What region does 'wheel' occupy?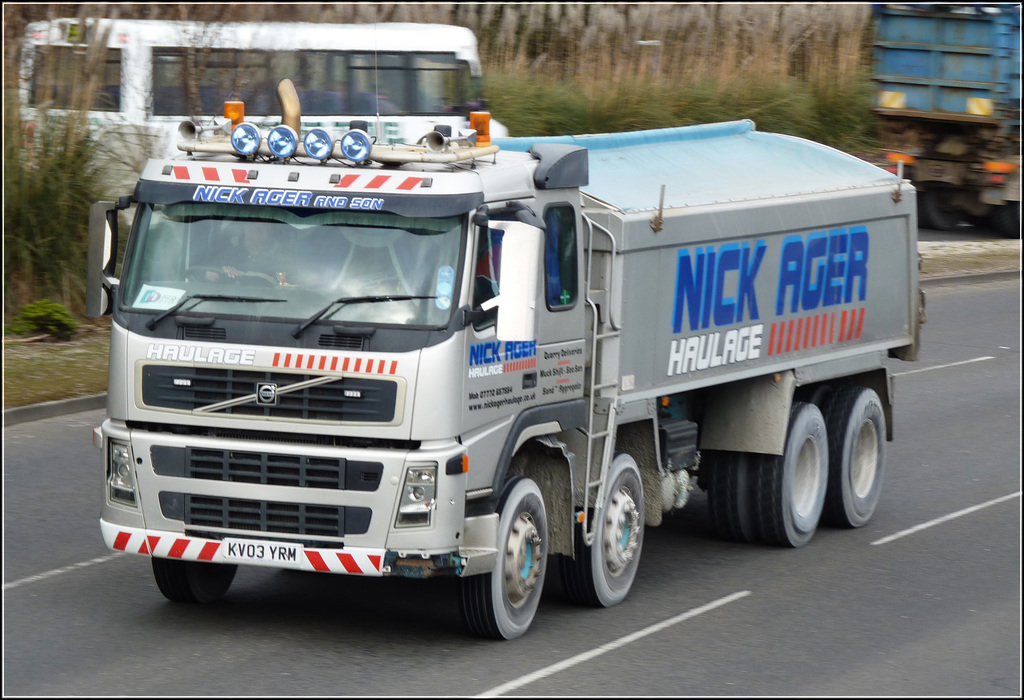
(565,446,649,608).
